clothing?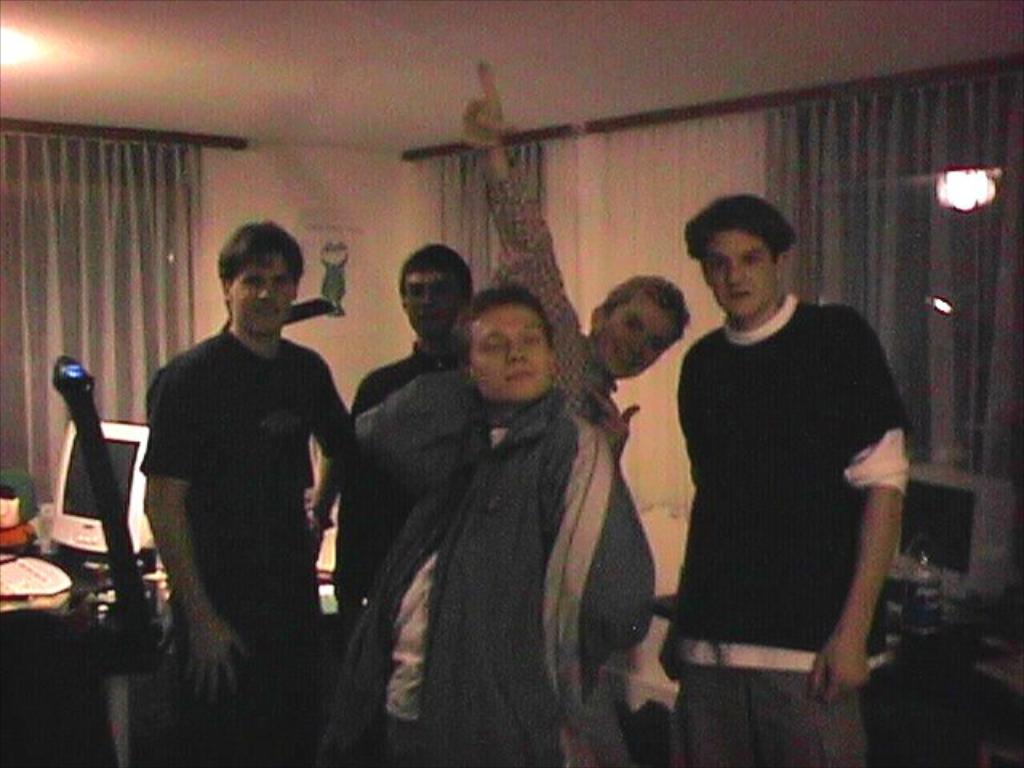
bbox(138, 320, 357, 766)
